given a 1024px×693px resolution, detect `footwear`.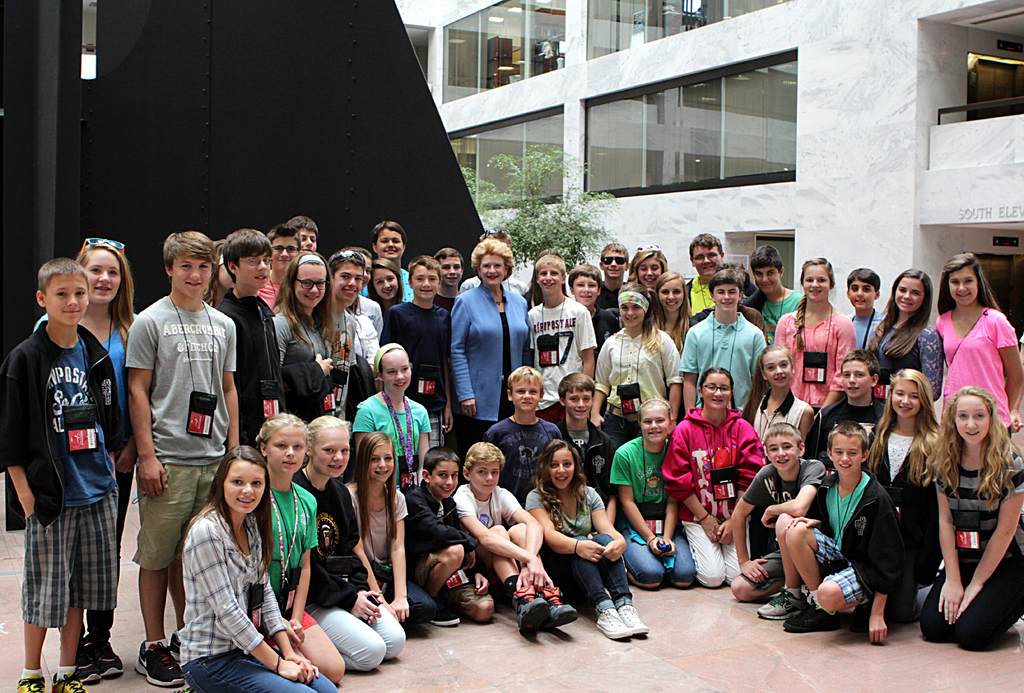
761 589 809 617.
